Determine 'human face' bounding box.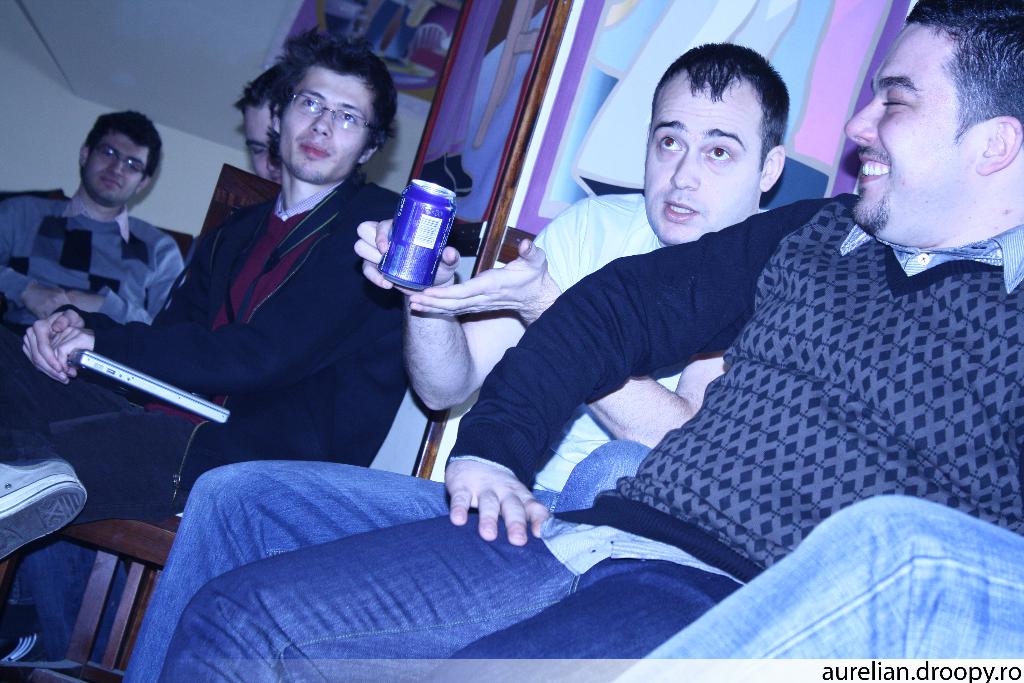
Determined: {"left": 645, "top": 65, "right": 758, "bottom": 242}.
